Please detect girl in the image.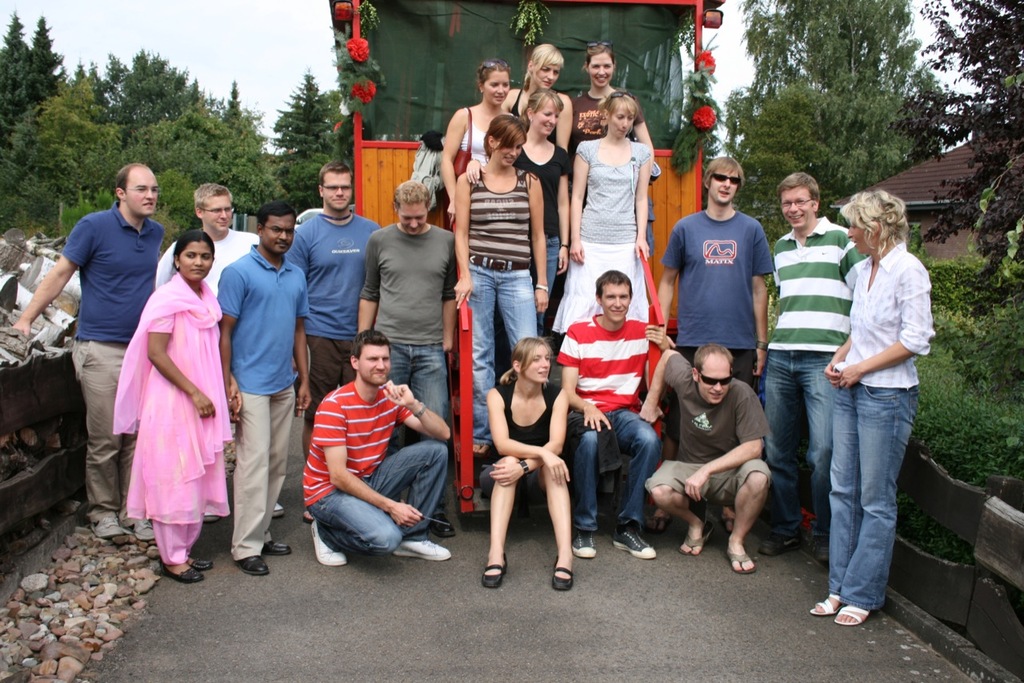
bbox=(553, 90, 651, 328).
